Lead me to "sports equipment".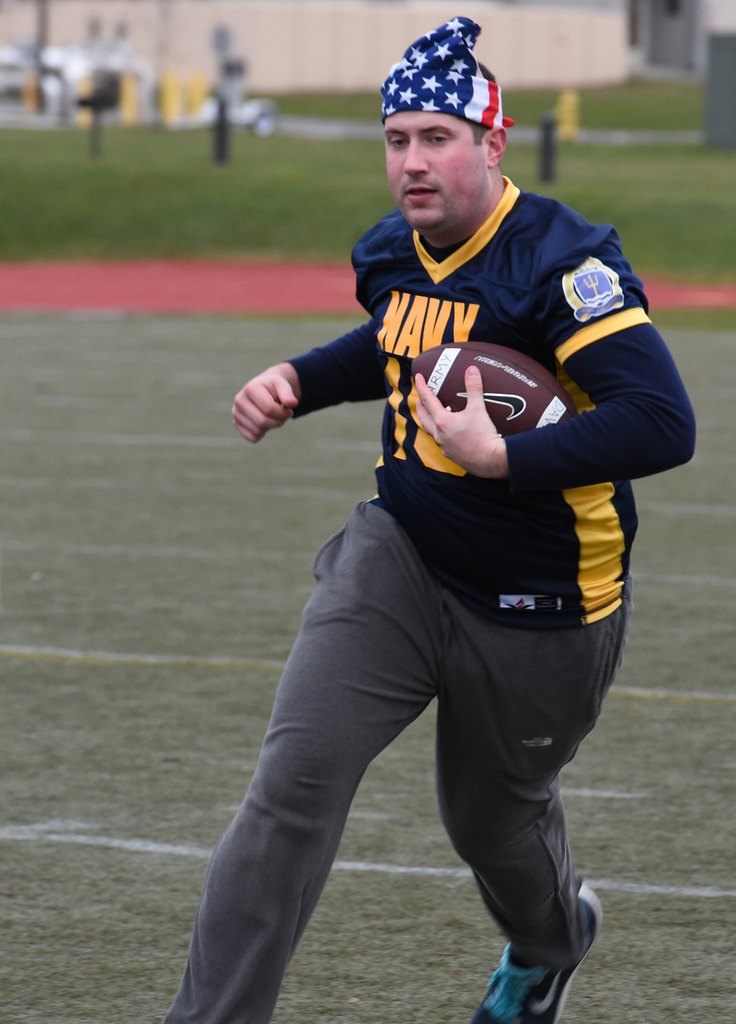
Lead to box(399, 340, 580, 455).
